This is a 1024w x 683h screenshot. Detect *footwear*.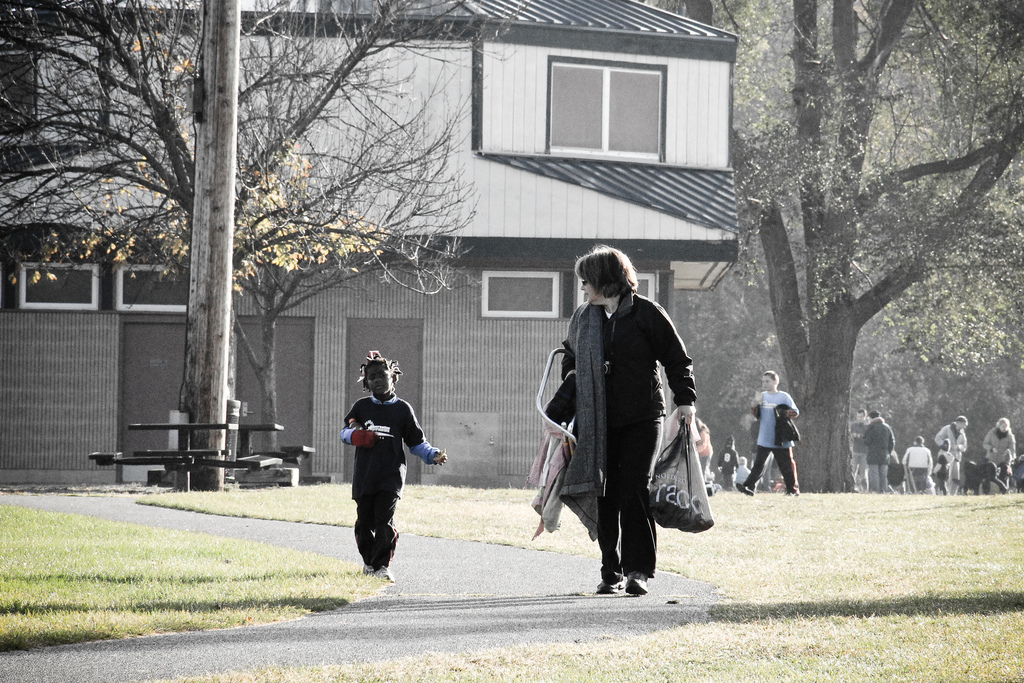
<region>626, 571, 644, 592</region>.
